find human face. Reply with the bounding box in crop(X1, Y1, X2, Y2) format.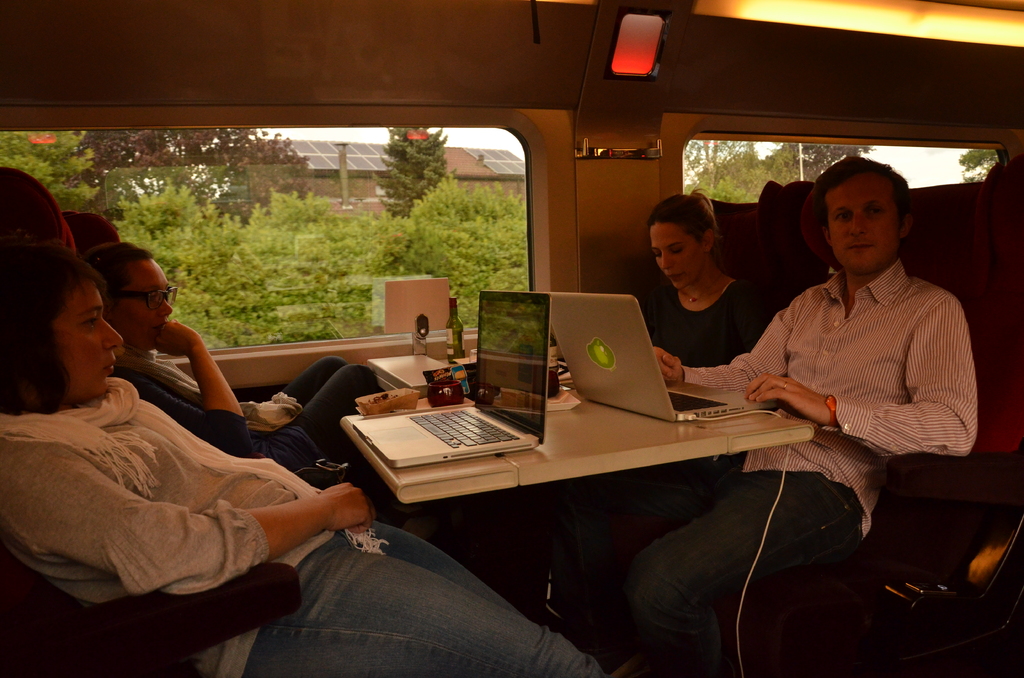
crop(57, 288, 127, 398).
